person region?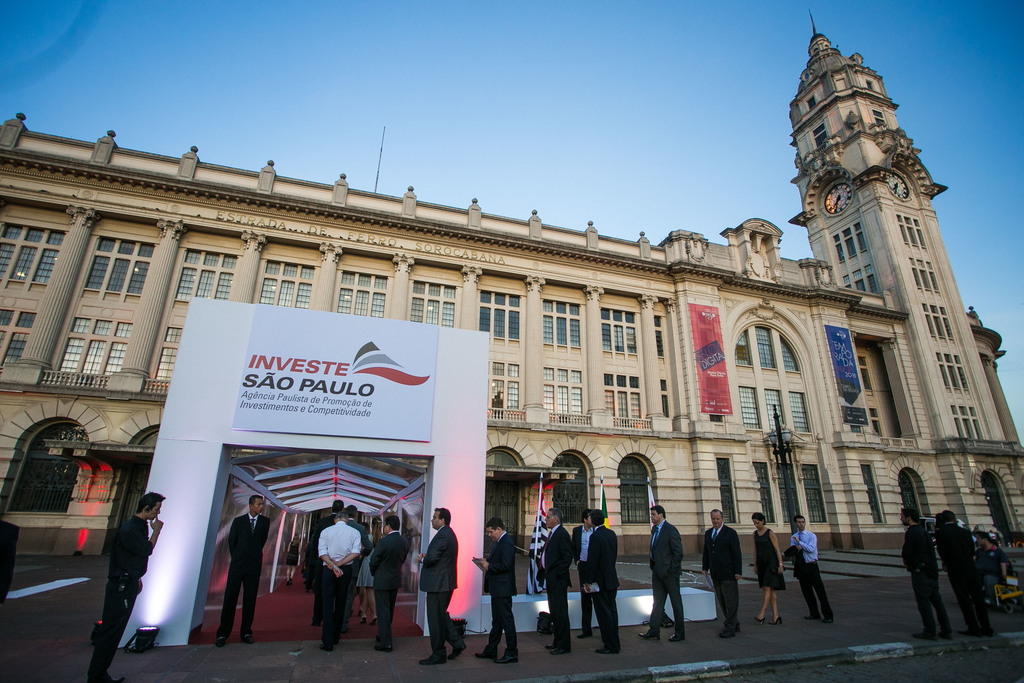
locate(413, 508, 465, 663)
